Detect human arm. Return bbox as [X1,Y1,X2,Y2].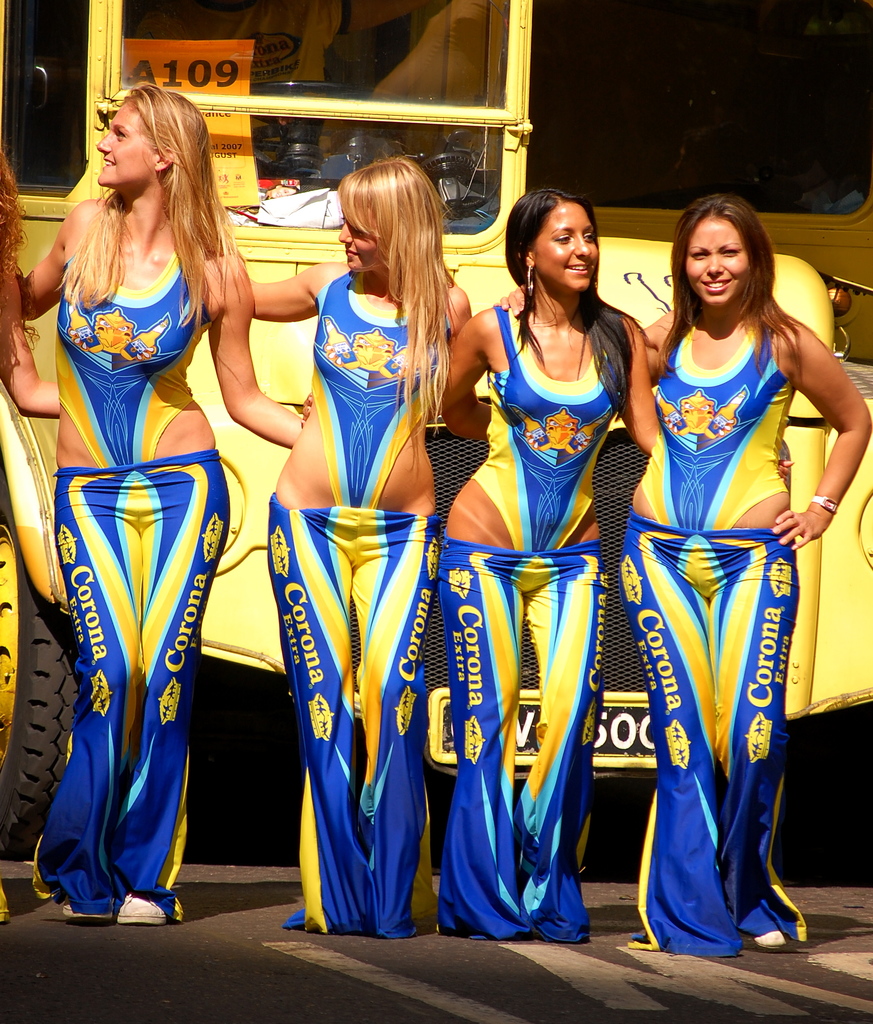
[772,325,872,549].
